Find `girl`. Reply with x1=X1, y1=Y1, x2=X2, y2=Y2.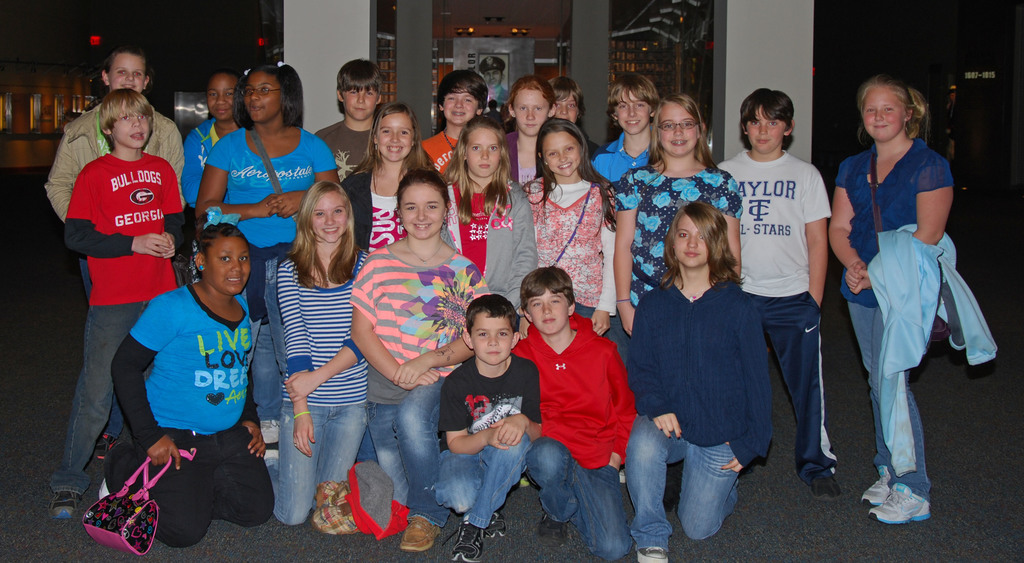
x1=617, y1=87, x2=742, y2=329.
